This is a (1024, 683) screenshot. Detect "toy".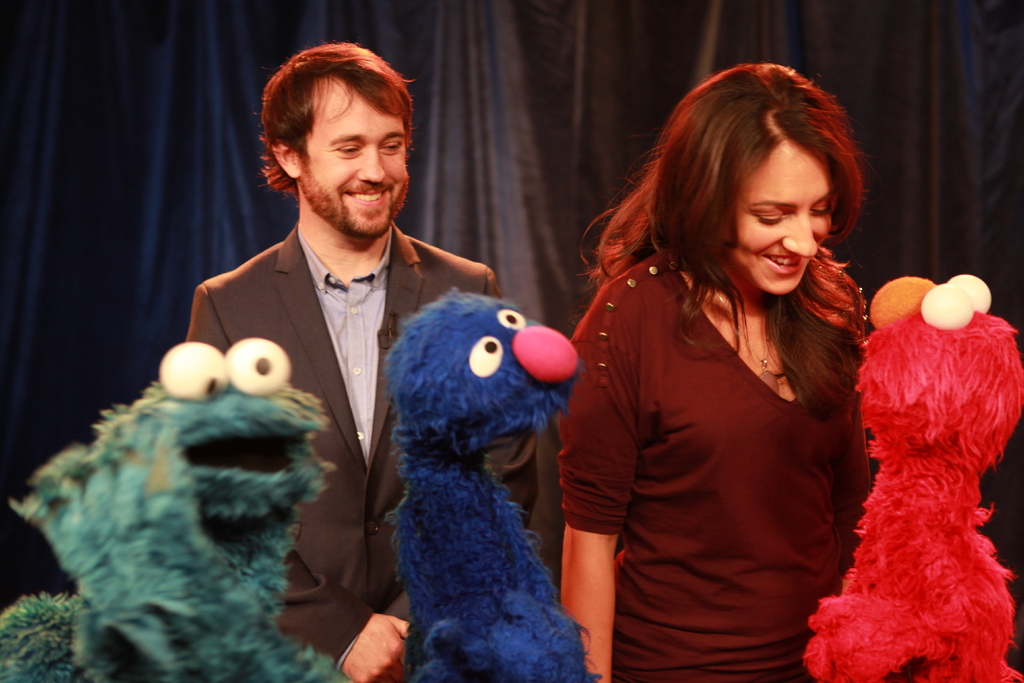
locate(0, 339, 346, 682).
